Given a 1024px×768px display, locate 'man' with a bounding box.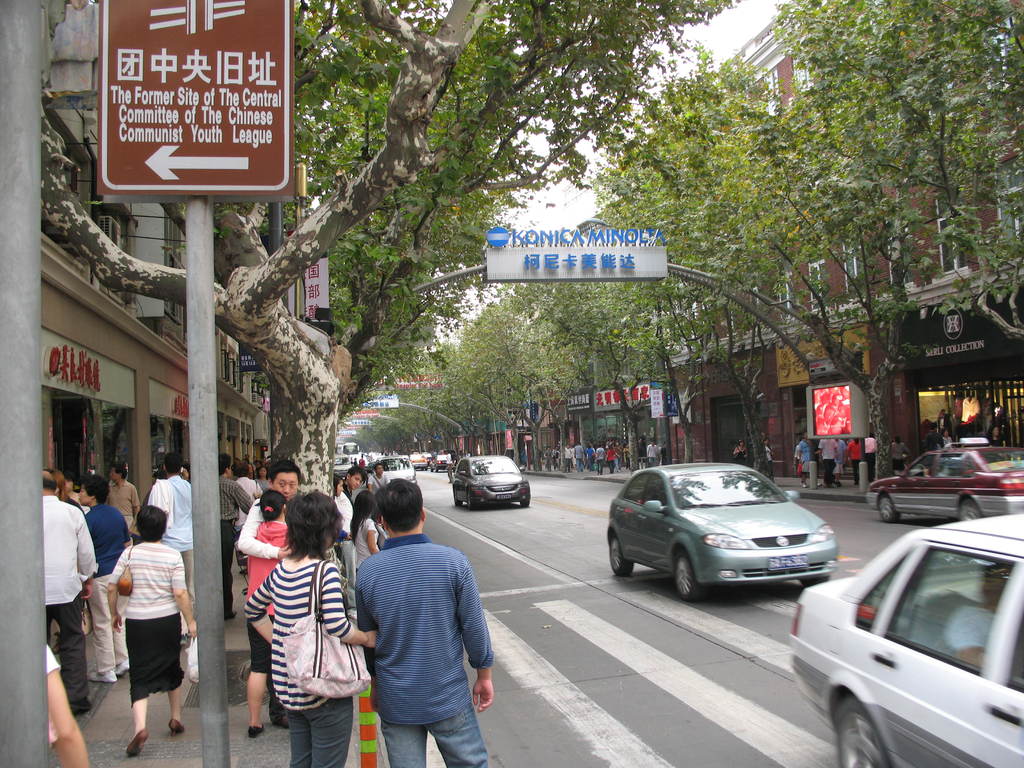
Located: 366:467:390:493.
